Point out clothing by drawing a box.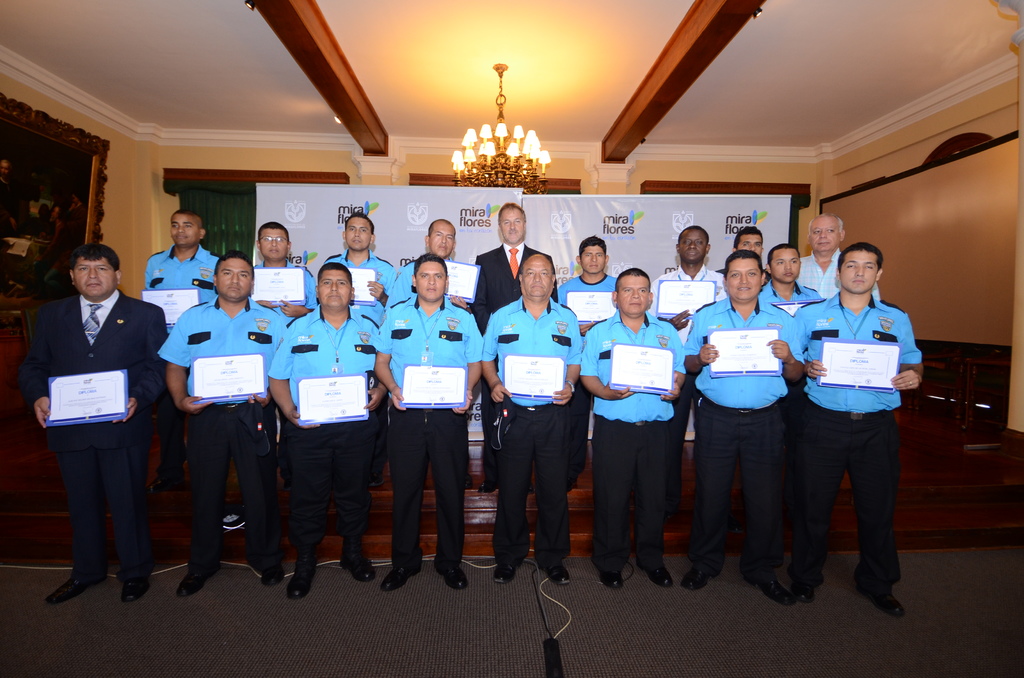
159 293 290 559.
